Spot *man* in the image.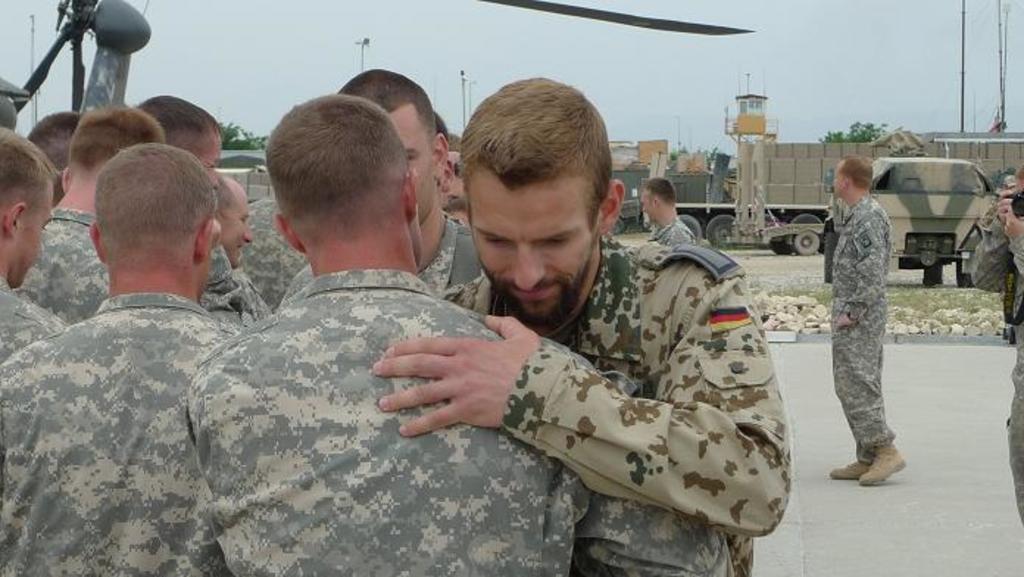
*man* found at [0, 121, 78, 369].
